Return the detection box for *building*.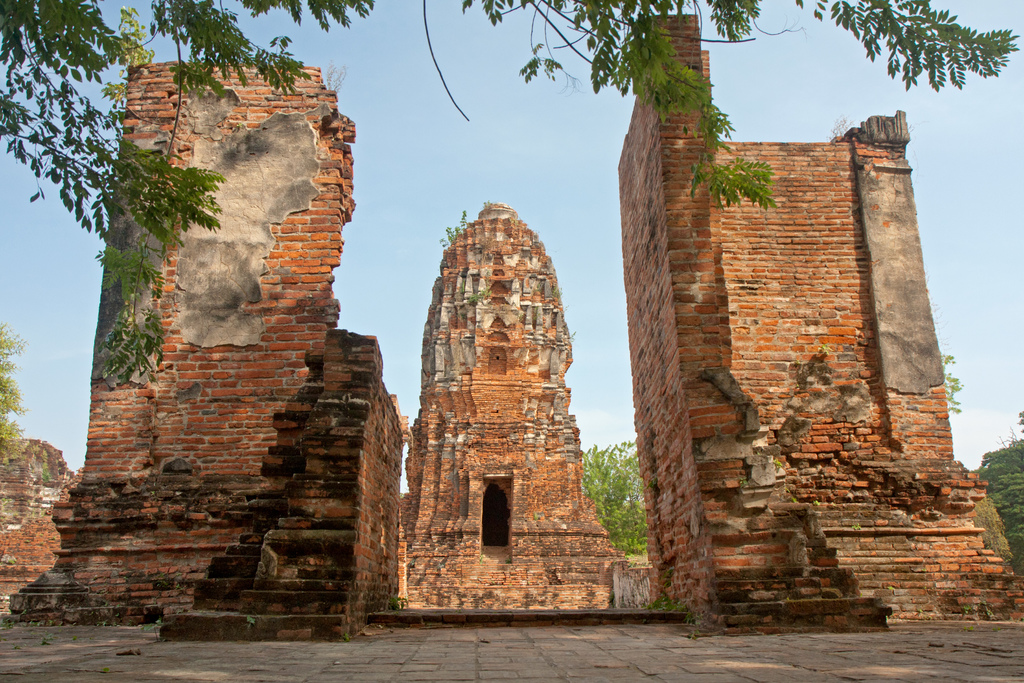
bbox=(401, 198, 627, 609).
